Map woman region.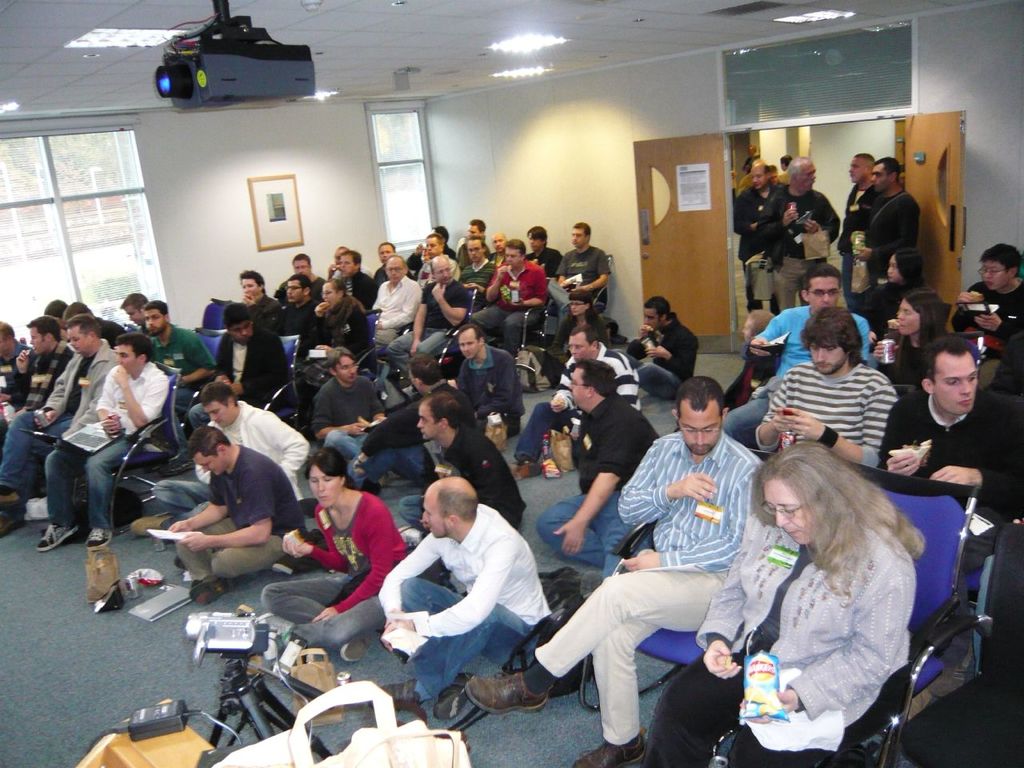
Mapped to x1=636, y1=428, x2=932, y2=767.
